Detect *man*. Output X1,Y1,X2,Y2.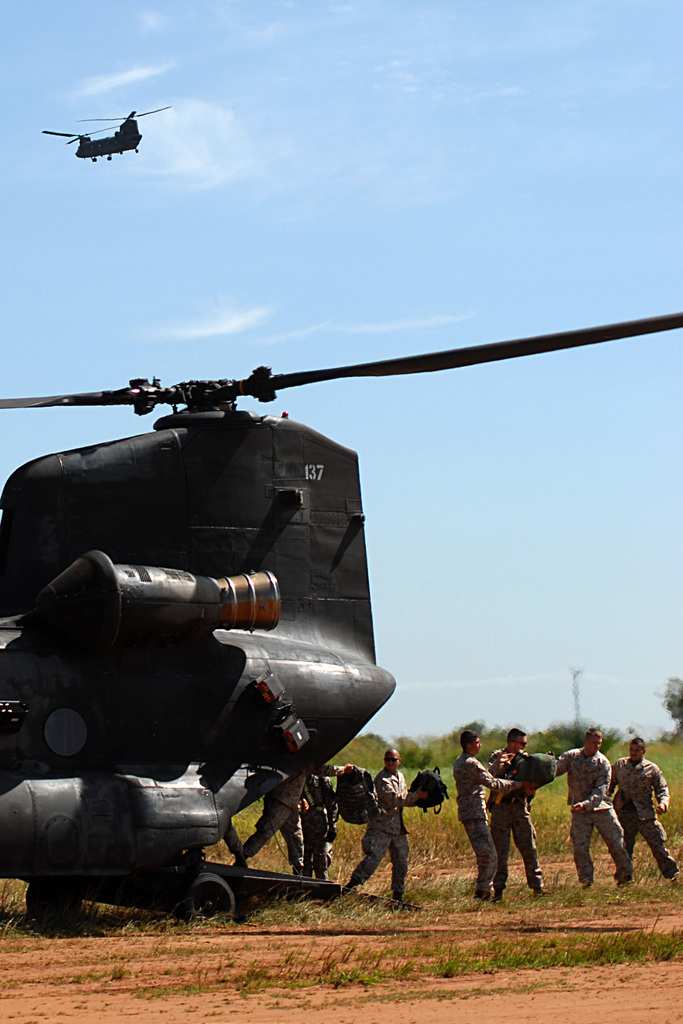
484,736,549,892.
